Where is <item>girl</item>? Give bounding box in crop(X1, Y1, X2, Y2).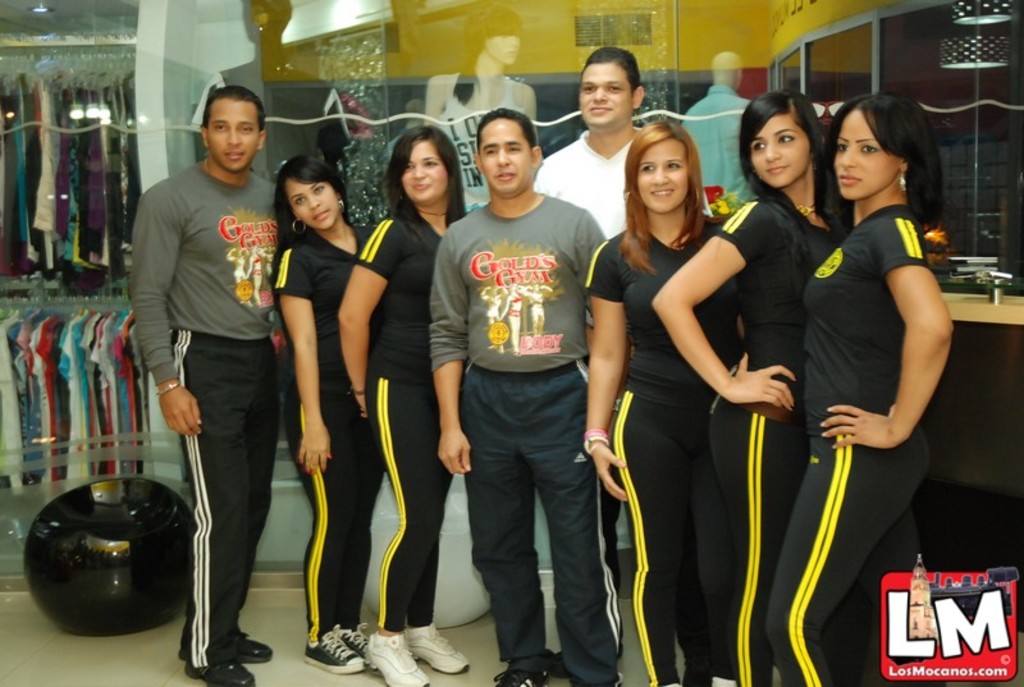
crop(271, 152, 384, 674).
